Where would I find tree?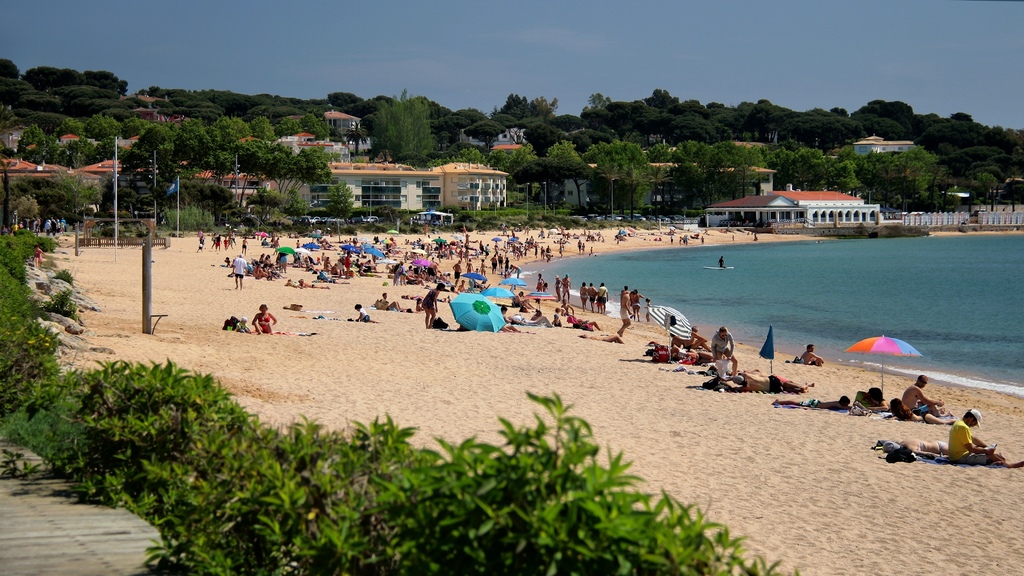
At locate(666, 138, 766, 206).
